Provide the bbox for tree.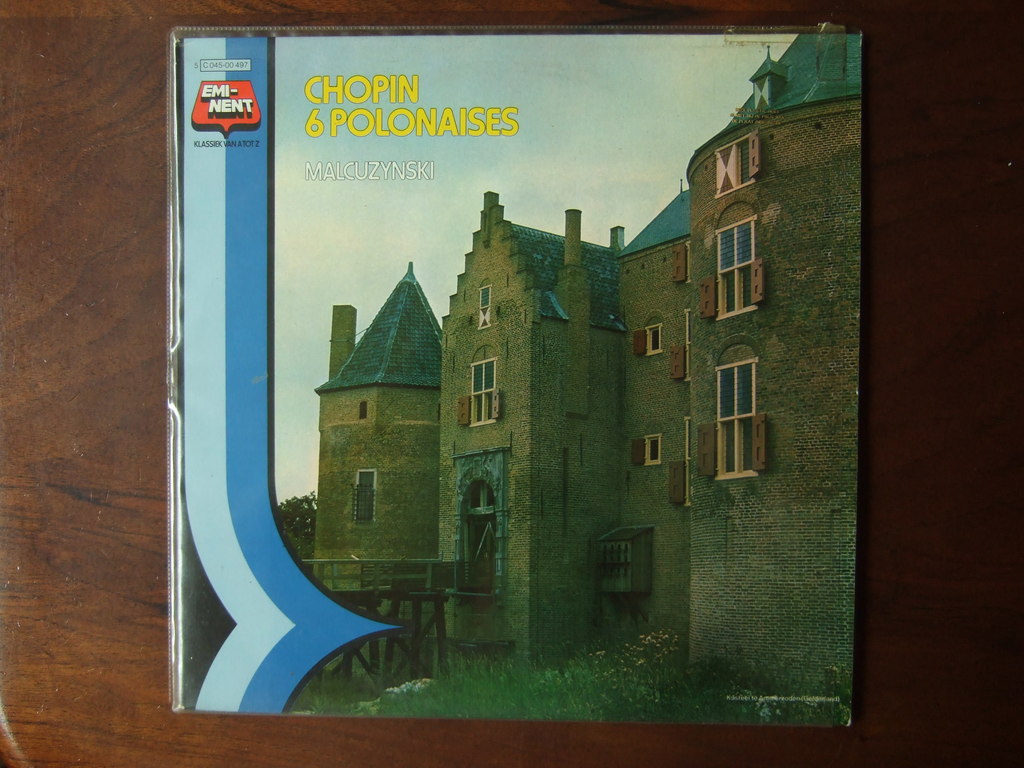
(left=275, top=490, right=321, bottom=548).
